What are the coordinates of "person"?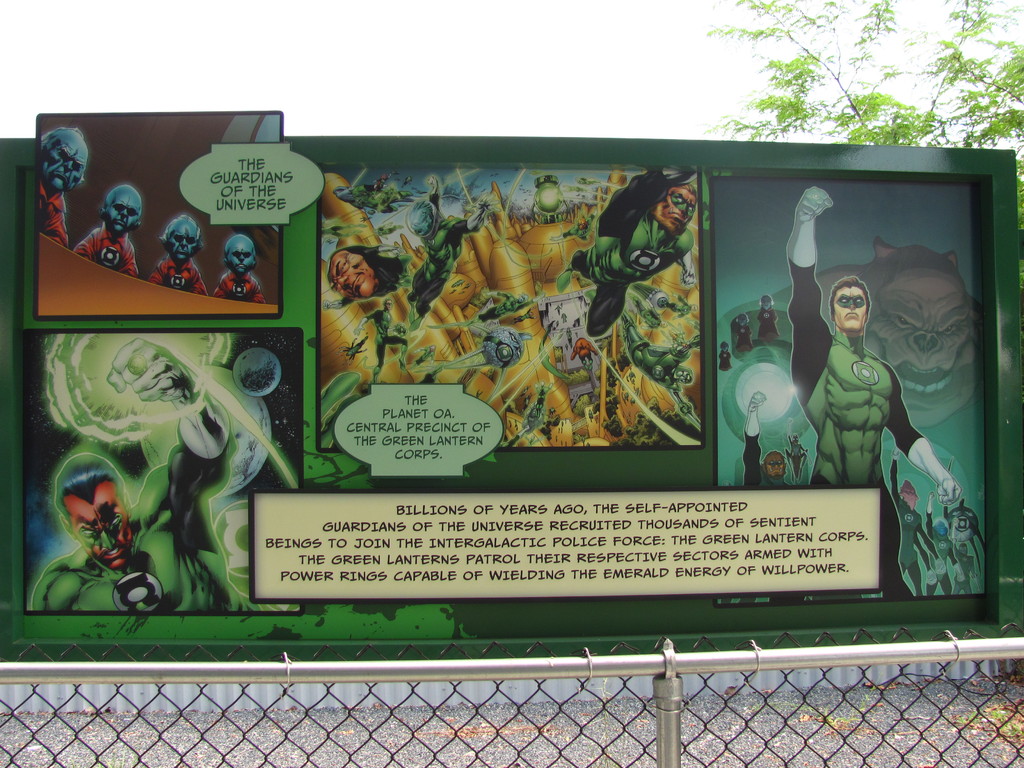
[941, 502, 986, 604].
